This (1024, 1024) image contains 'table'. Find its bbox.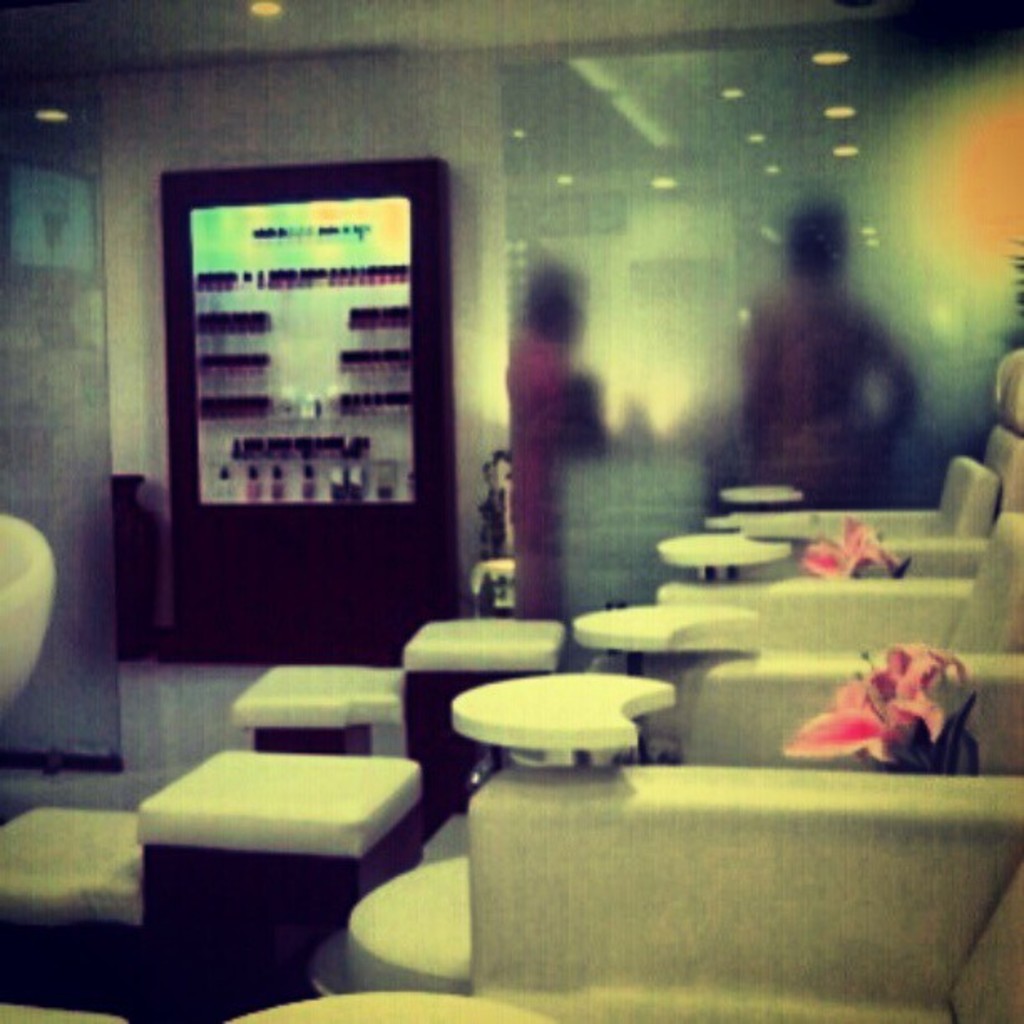
crop(664, 535, 790, 574).
